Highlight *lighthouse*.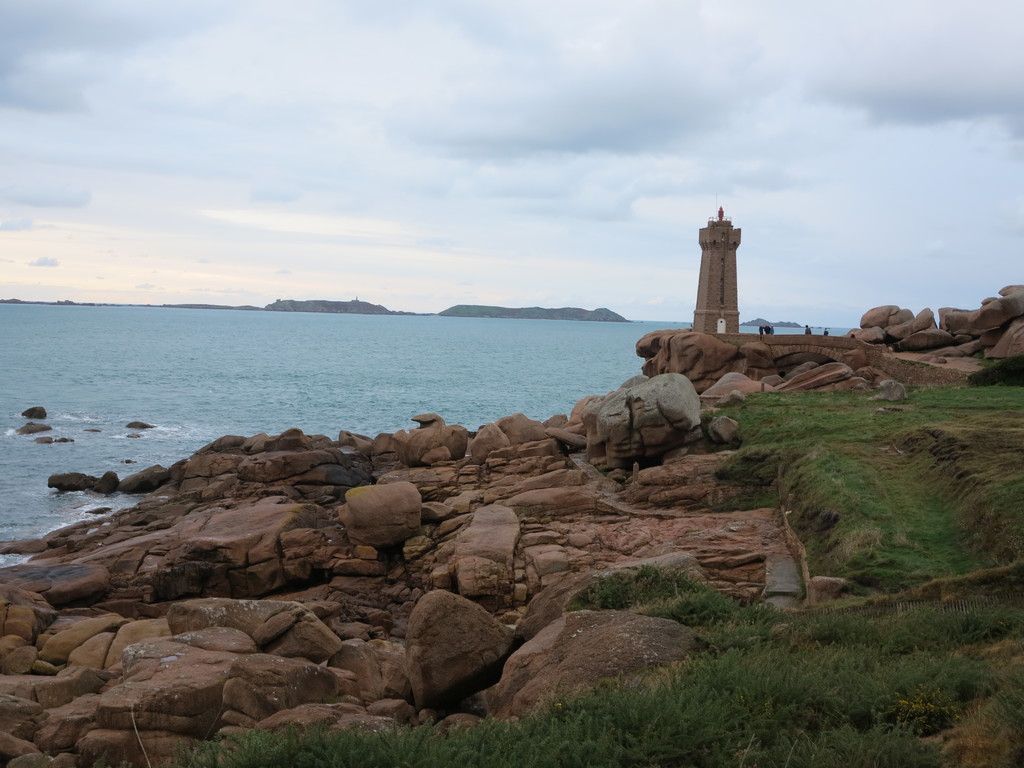
Highlighted region: select_region(660, 193, 769, 374).
